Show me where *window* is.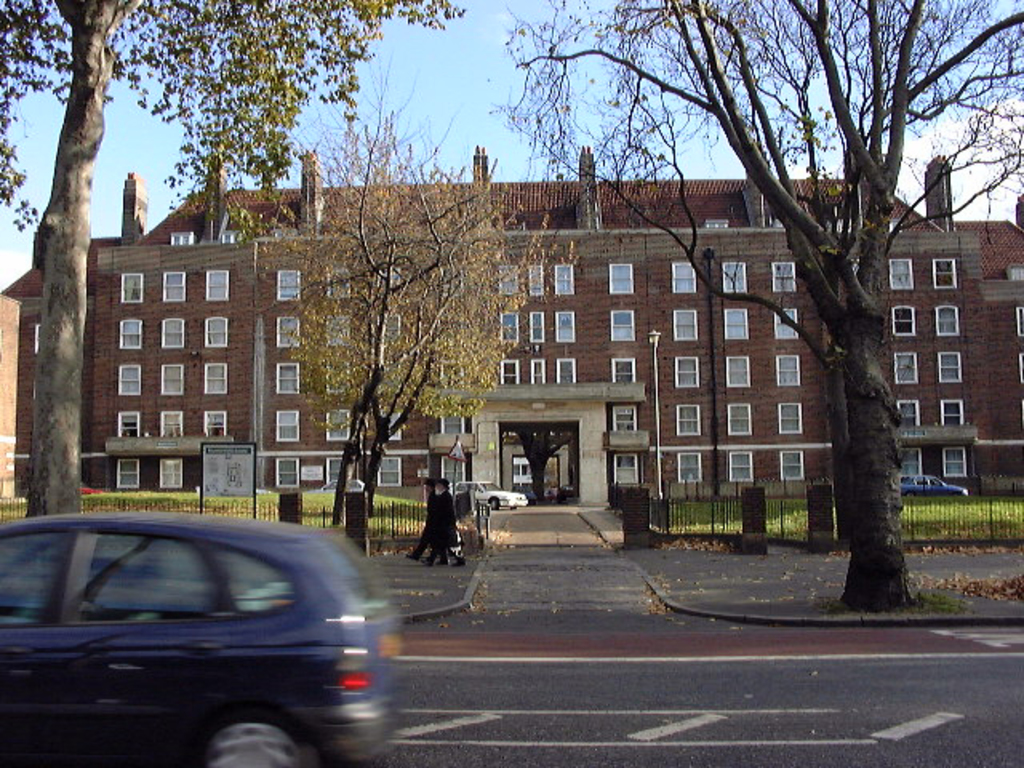
*window* is at crop(614, 453, 640, 485).
